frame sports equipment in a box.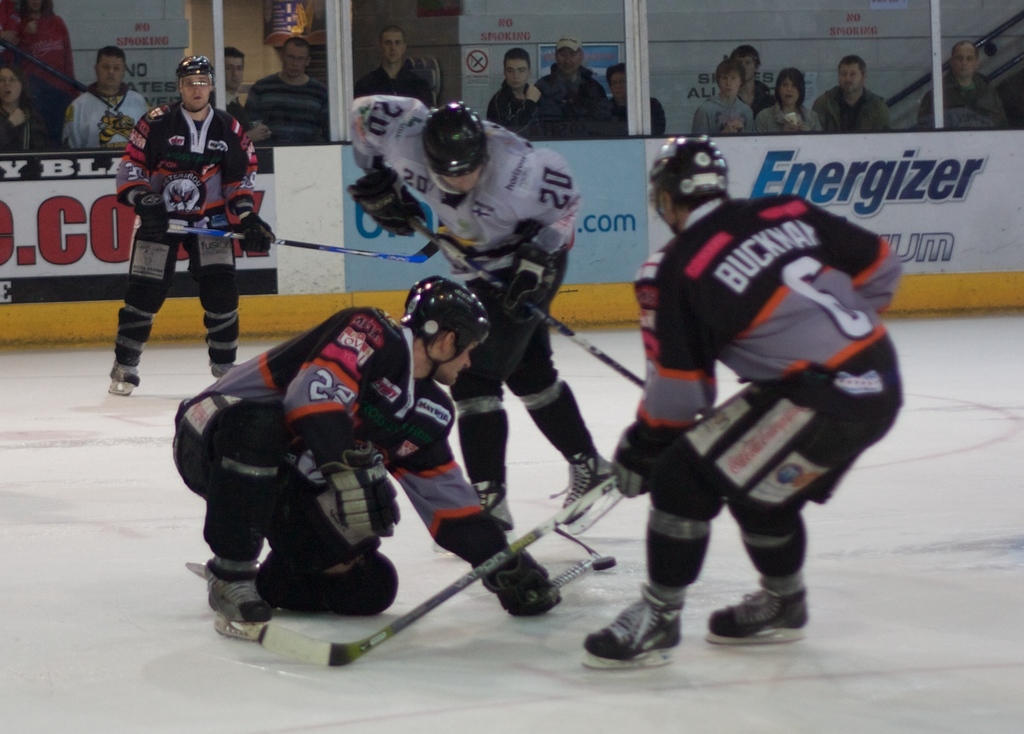
203/365/240/380.
